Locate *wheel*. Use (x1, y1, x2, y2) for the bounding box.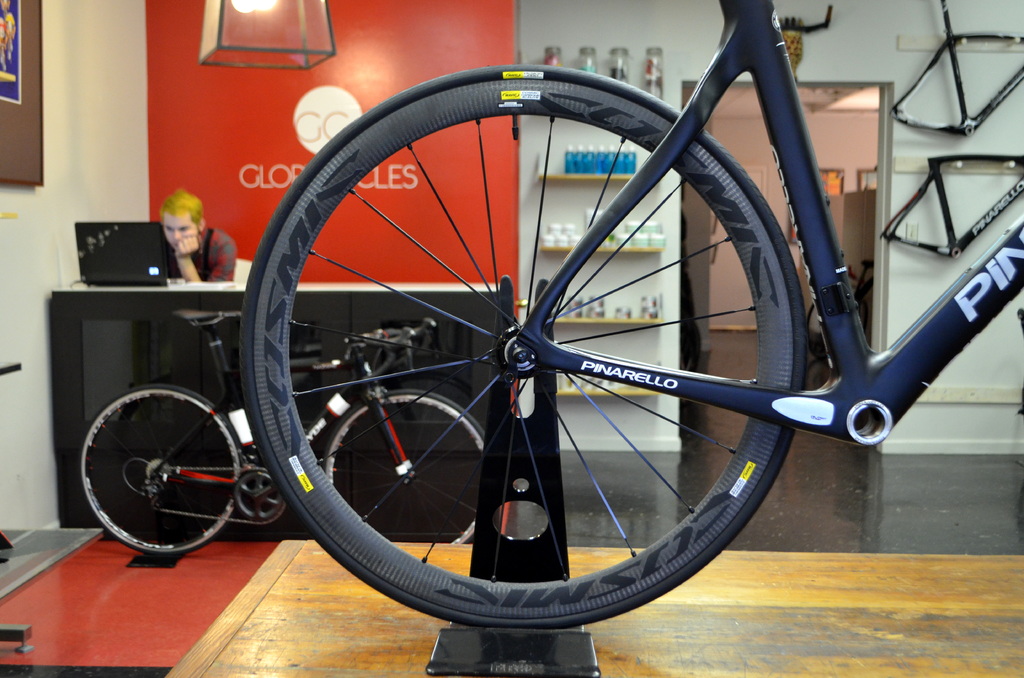
(315, 382, 488, 546).
